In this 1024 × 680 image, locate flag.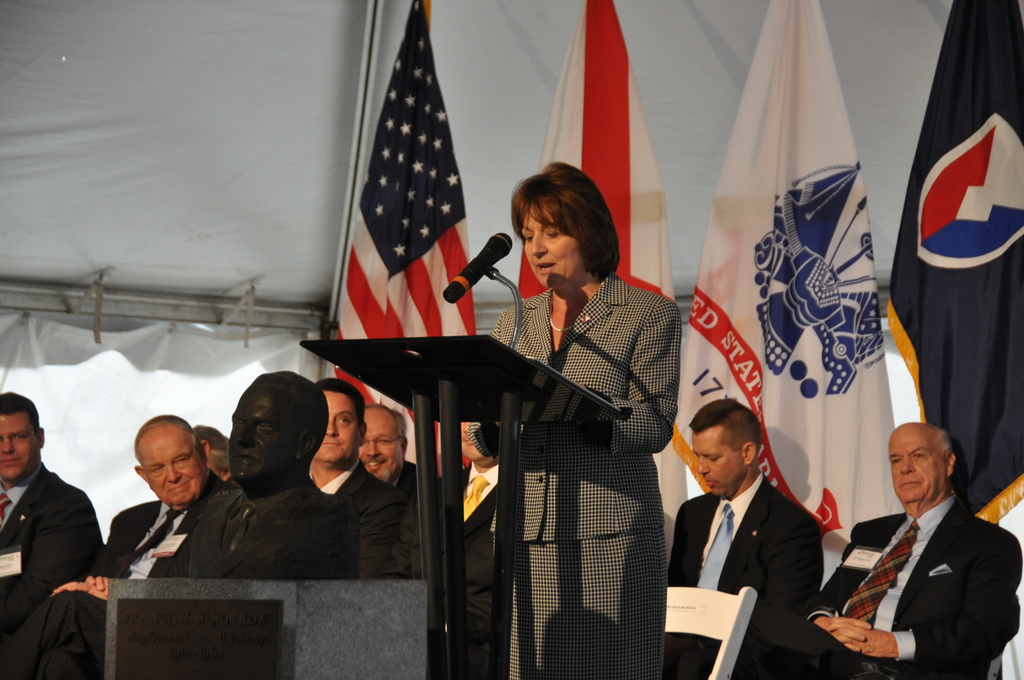
Bounding box: bbox(328, 0, 478, 470).
